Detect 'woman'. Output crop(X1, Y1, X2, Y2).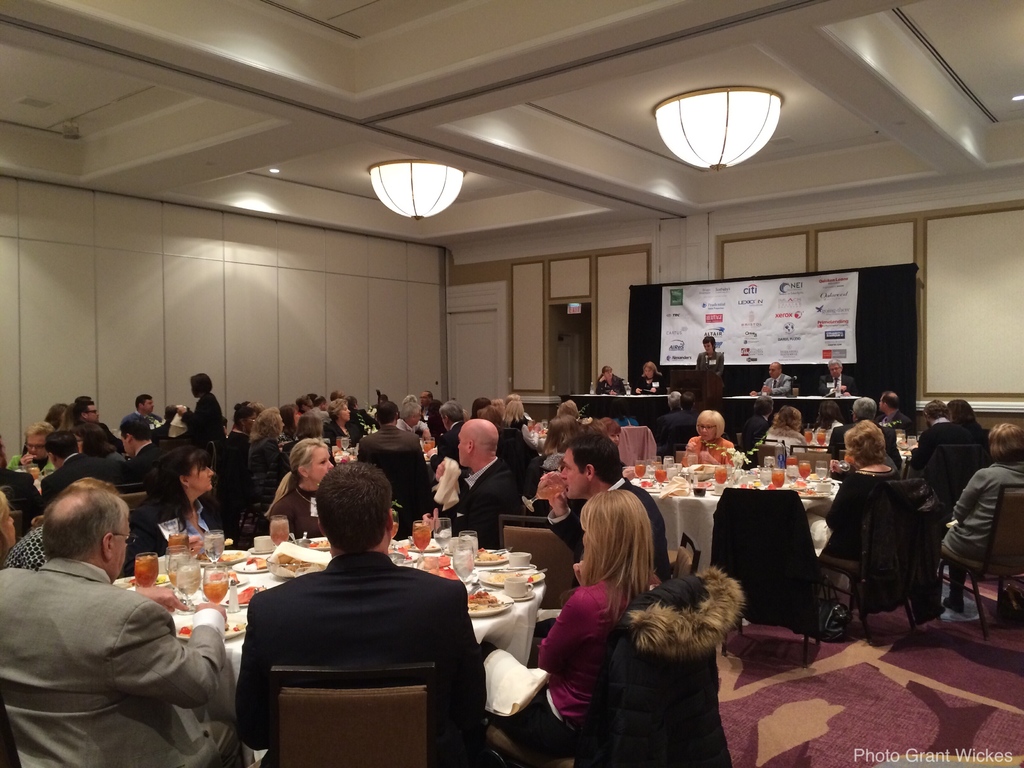
crop(765, 404, 807, 452).
